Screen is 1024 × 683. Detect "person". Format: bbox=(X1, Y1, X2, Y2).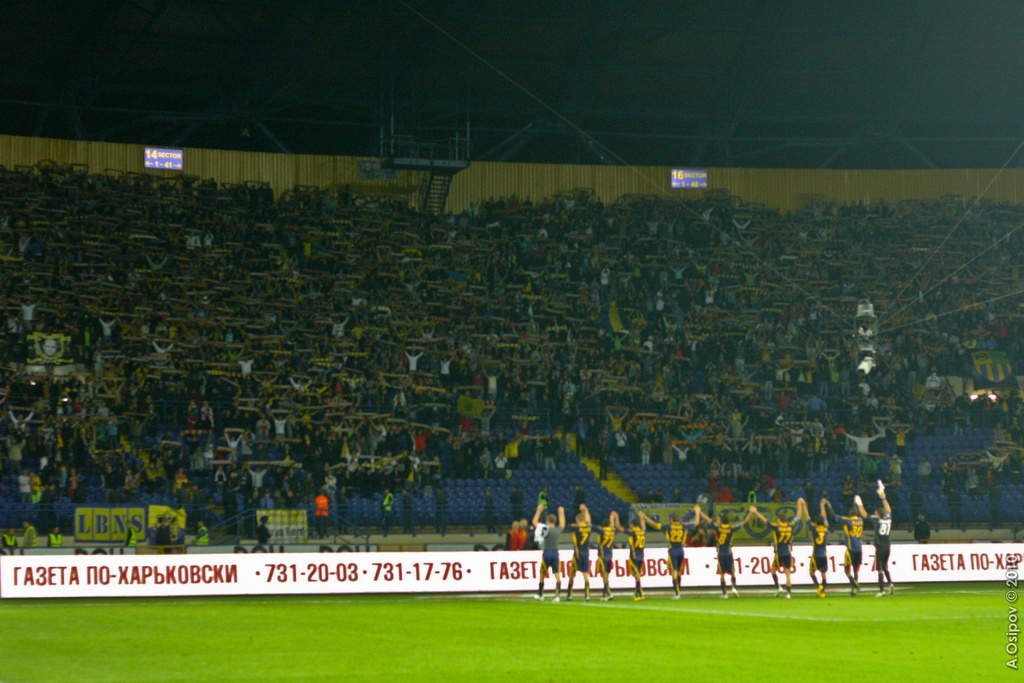
bbox=(823, 496, 857, 597).
